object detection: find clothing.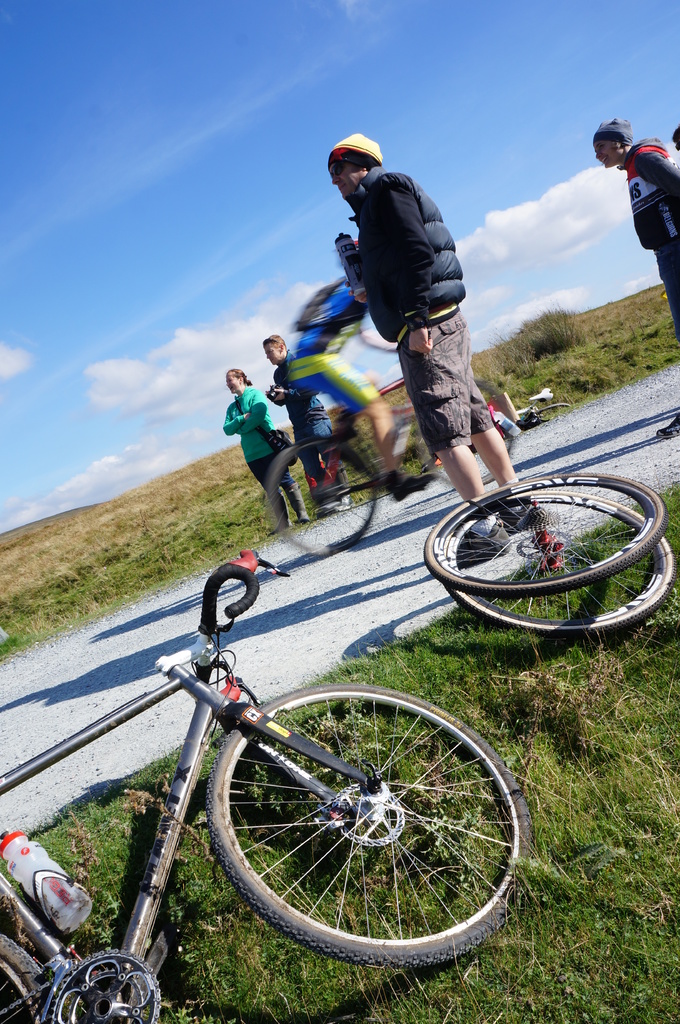
l=635, t=136, r=679, b=339.
